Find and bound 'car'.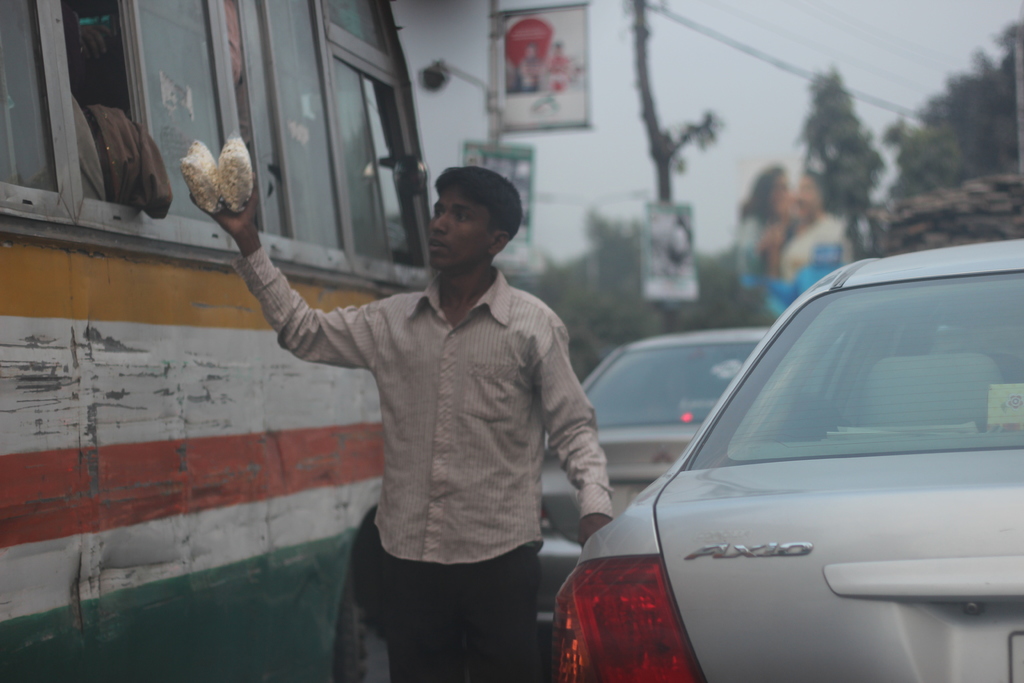
Bound: region(545, 325, 771, 588).
